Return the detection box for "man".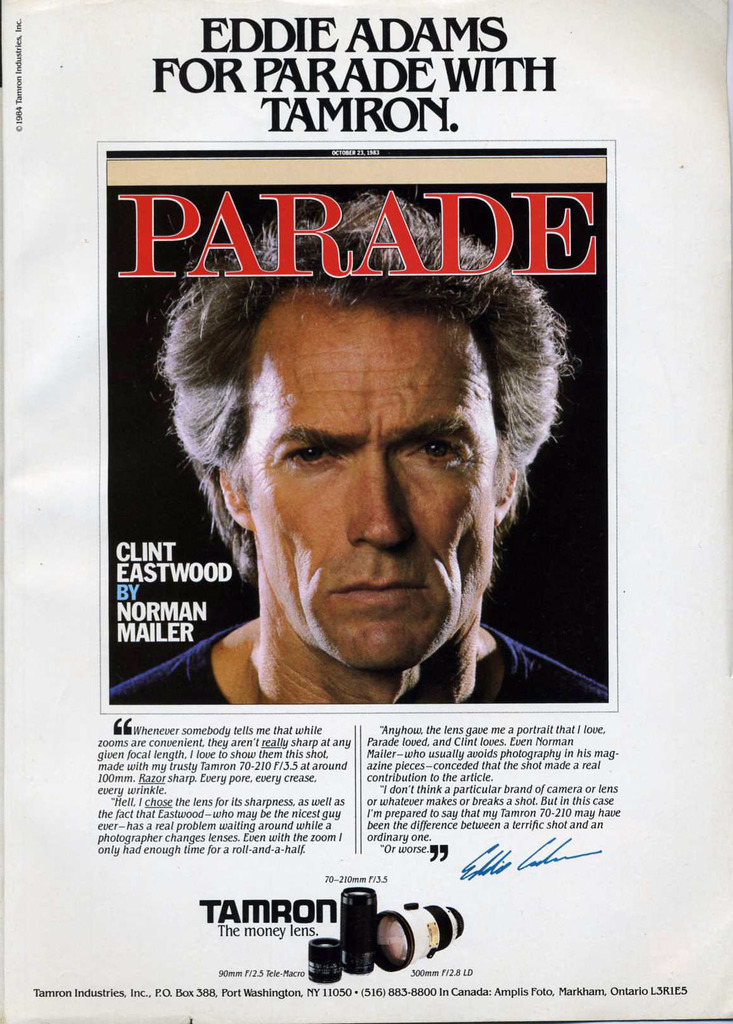
99:227:602:734.
